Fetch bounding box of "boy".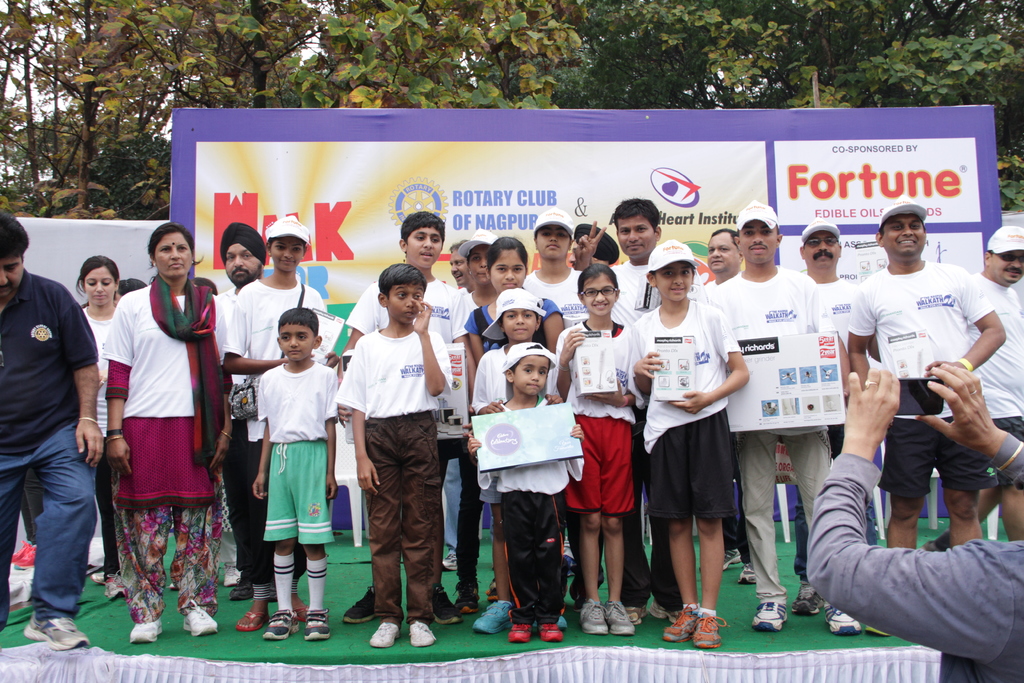
Bbox: bbox=[230, 300, 341, 632].
